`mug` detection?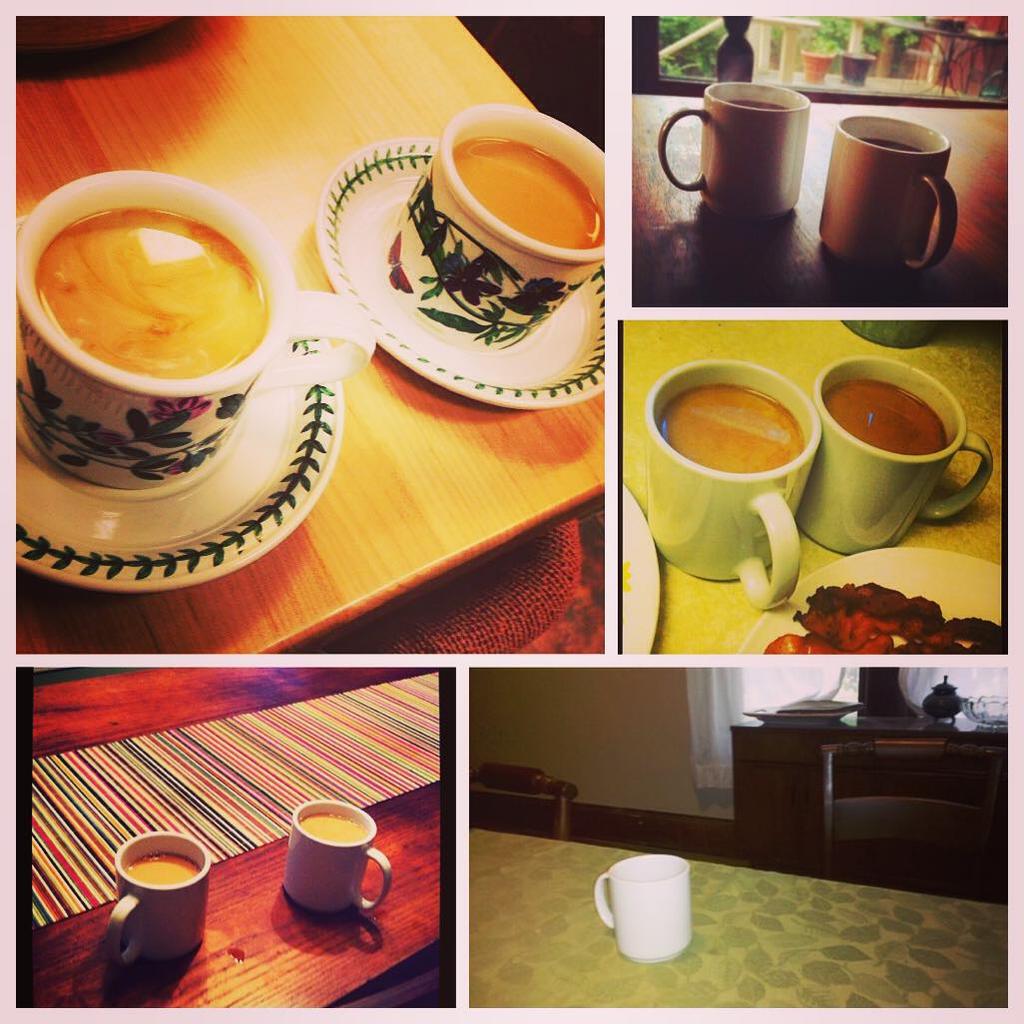
(x1=280, y1=798, x2=389, y2=910)
